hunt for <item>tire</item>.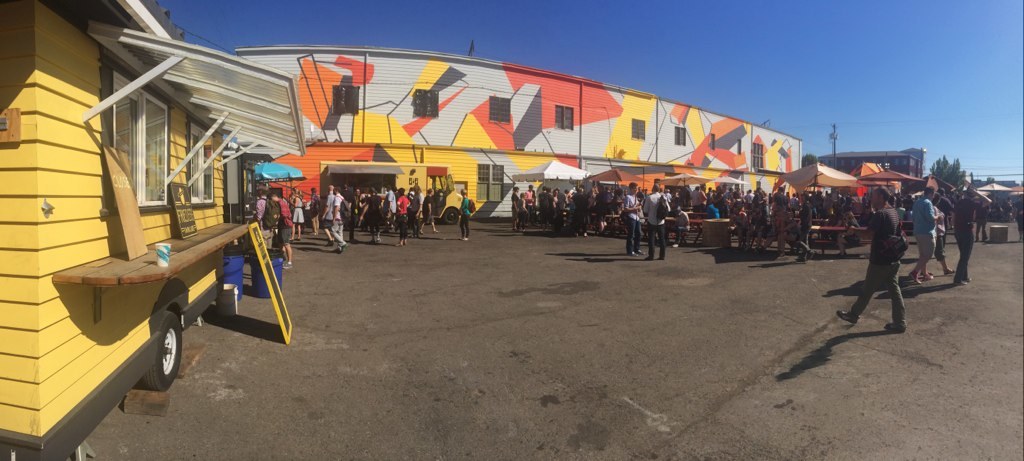
Hunted down at [443, 207, 461, 223].
